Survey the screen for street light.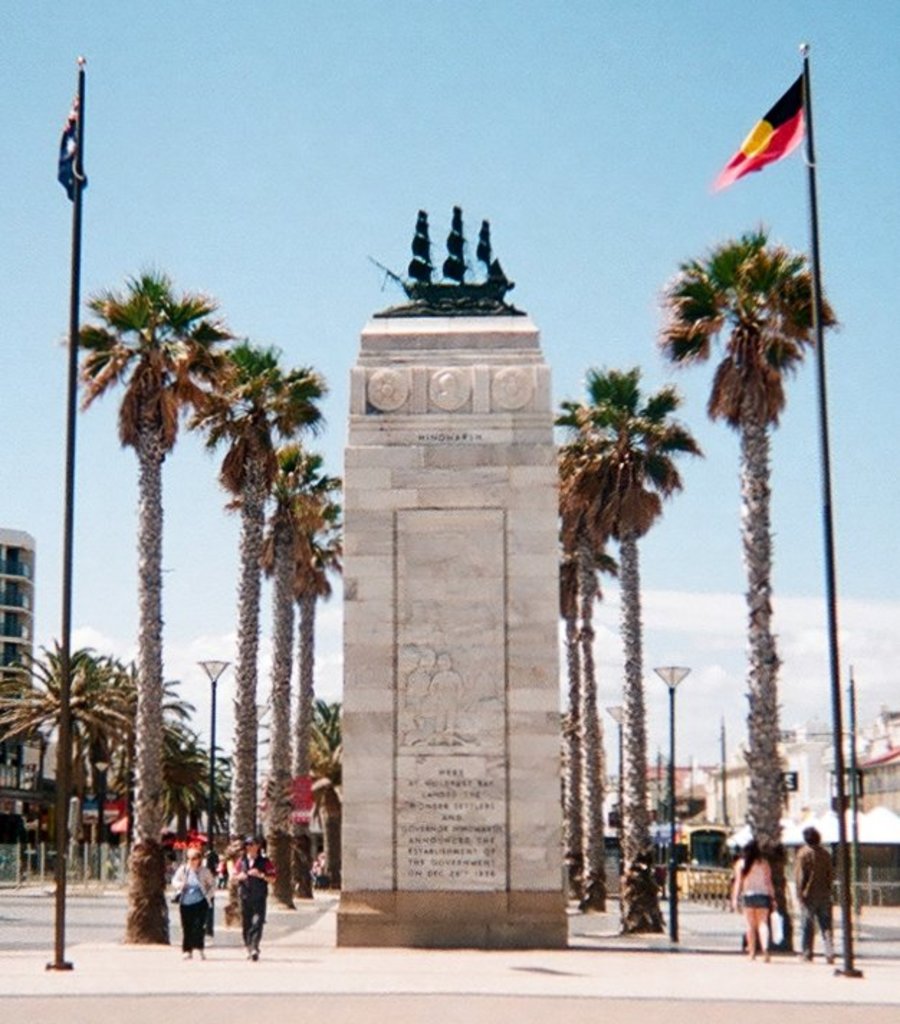
Survey found: select_region(608, 699, 630, 879).
